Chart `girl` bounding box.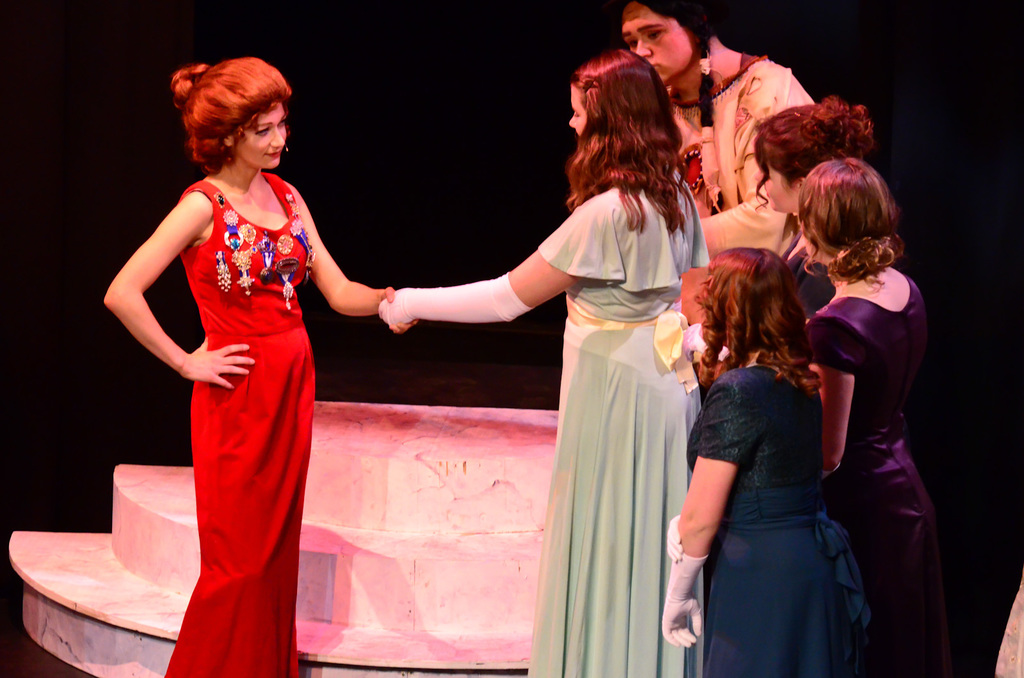
Charted: (left=660, top=246, right=873, bottom=677).
